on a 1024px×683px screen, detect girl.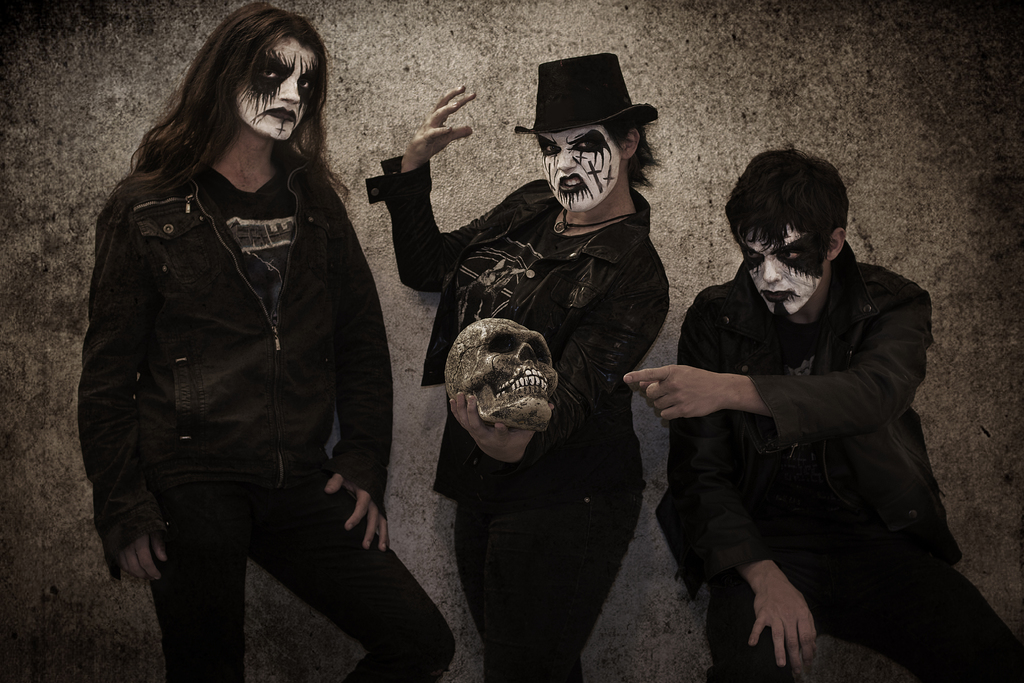
<bbox>77, 0, 459, 682</bbox>.
